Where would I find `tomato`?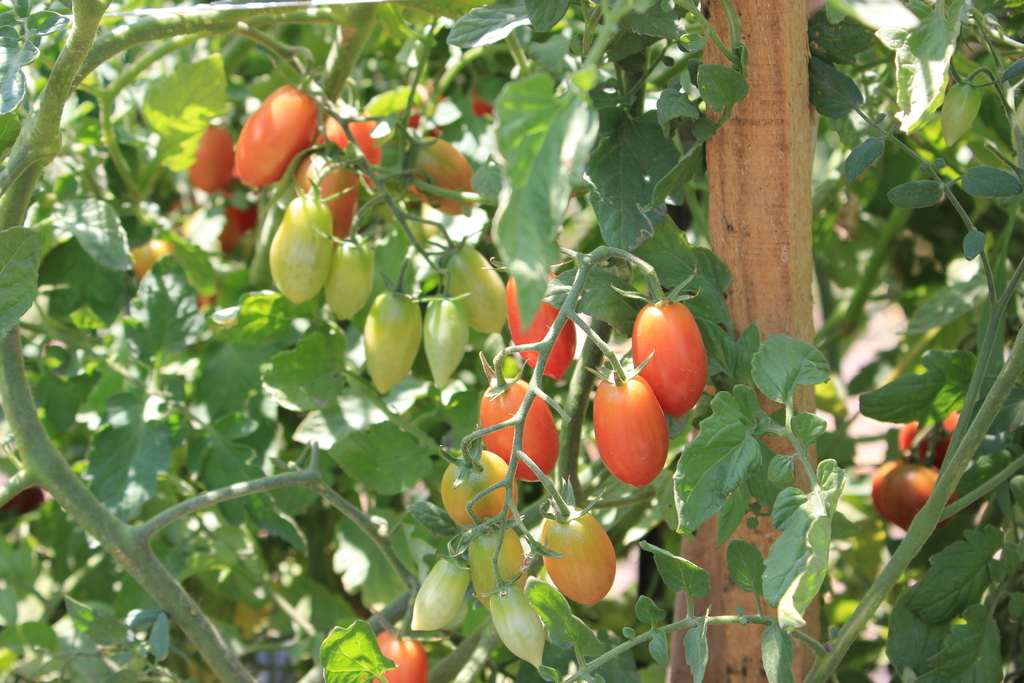
At region(236, 83, 315, 191).
